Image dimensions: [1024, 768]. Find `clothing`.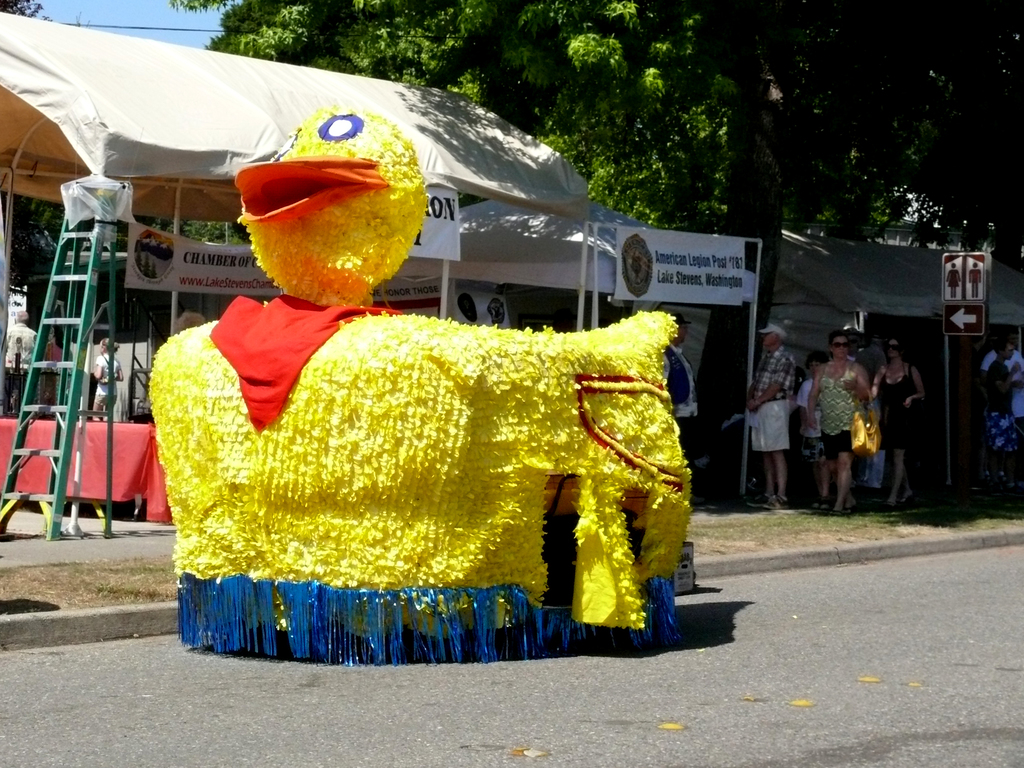
pyautogui.locateOnScreen(42, 341, 70, 404).
